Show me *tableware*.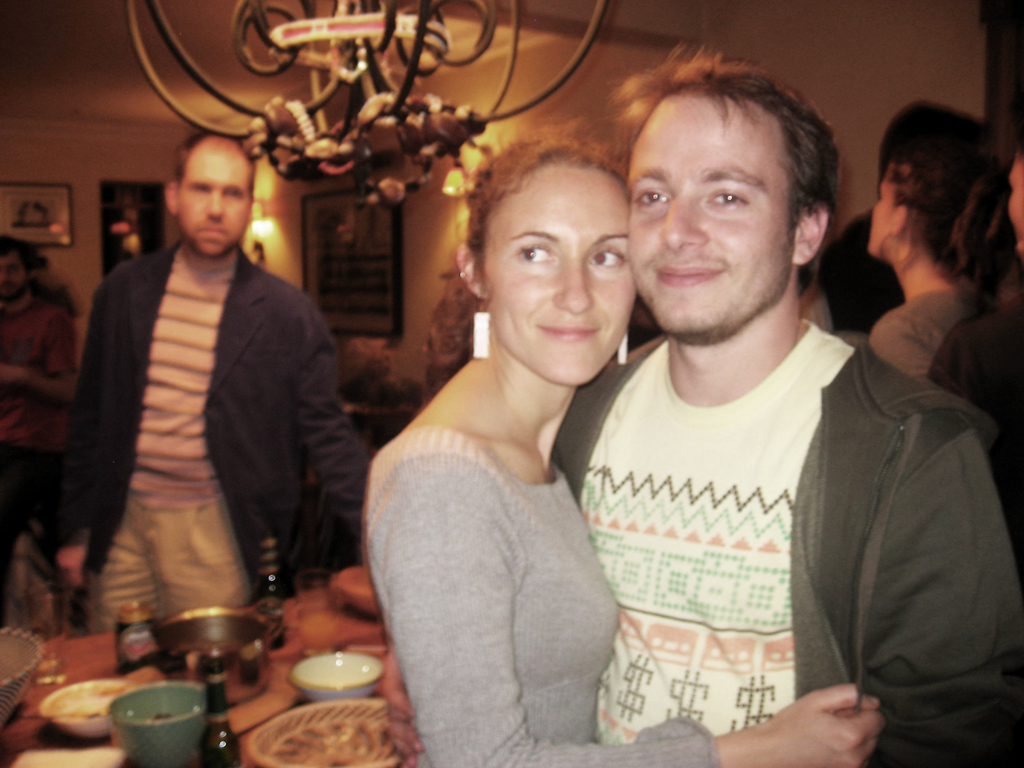
*tableware* is here: <box>38,678,133,738</box>.
